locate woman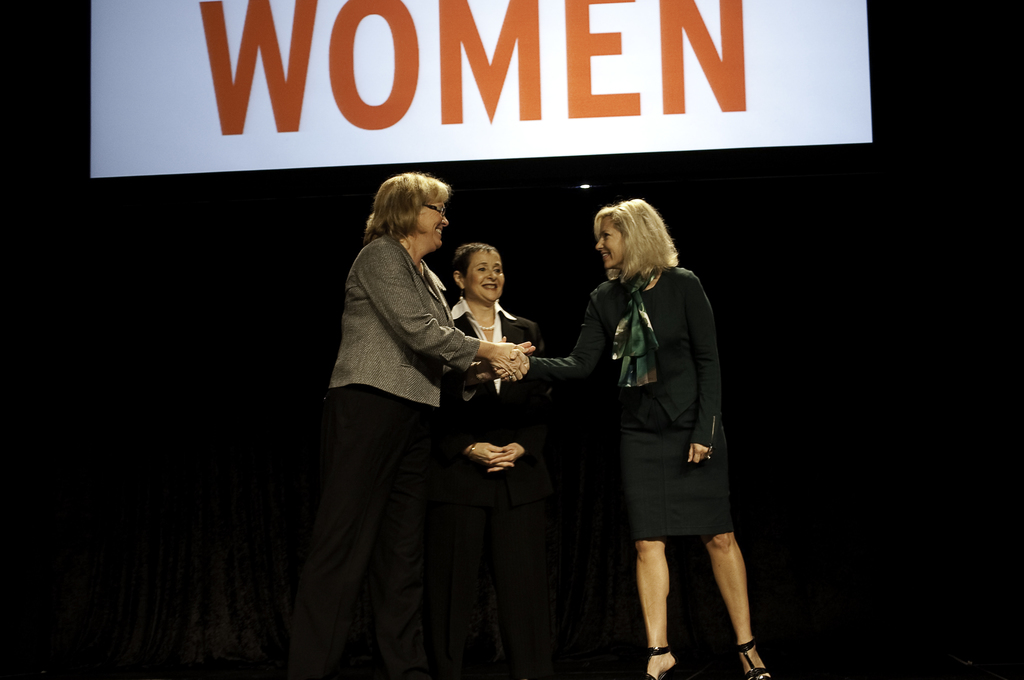
l=421, t=243, r=546, b=675
